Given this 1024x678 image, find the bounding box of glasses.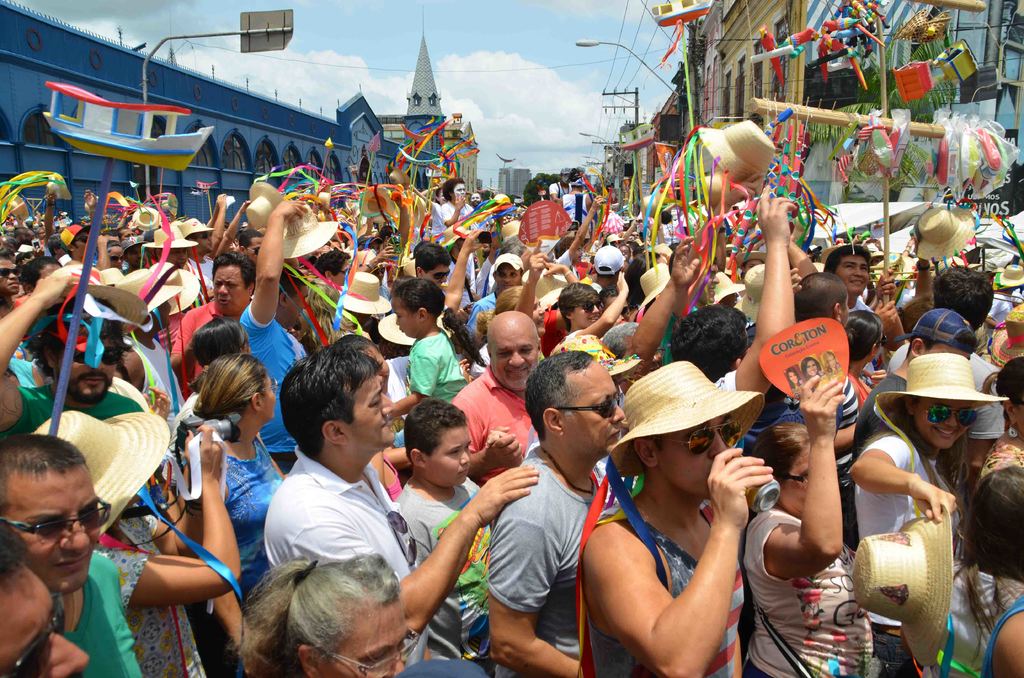
bbox(0, 494, 111, 545).
